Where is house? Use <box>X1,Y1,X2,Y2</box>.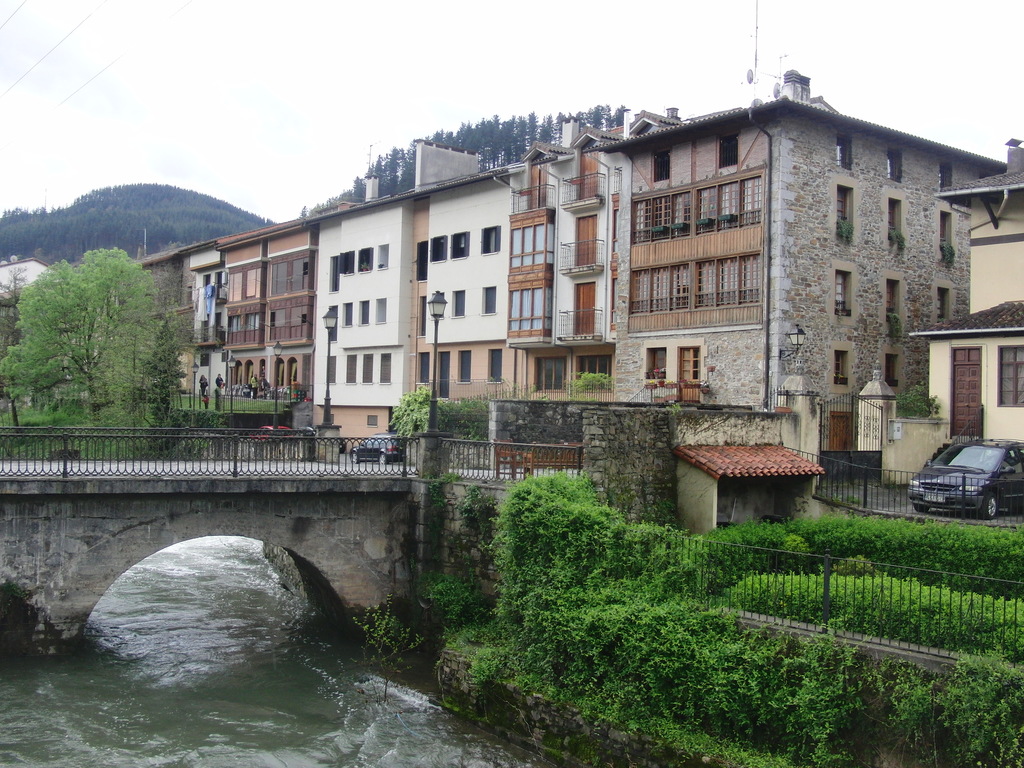
<box>619,86,1023,497</box>.
